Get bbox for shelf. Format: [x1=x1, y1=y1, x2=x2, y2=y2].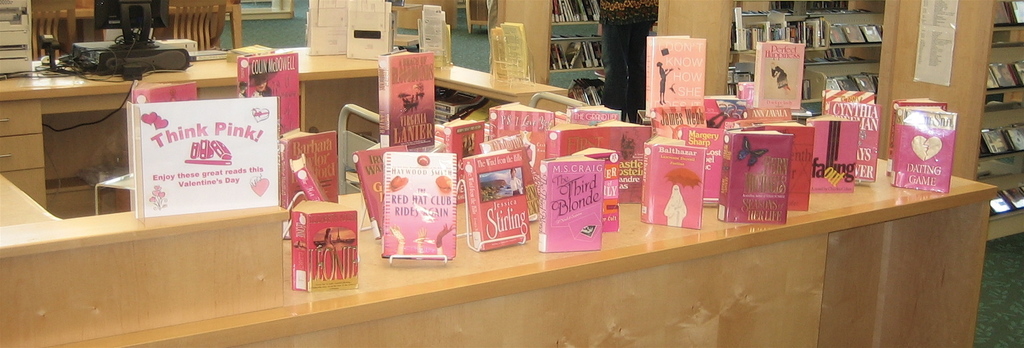
[x1=726, y1=54, x2=879, y2=73].
